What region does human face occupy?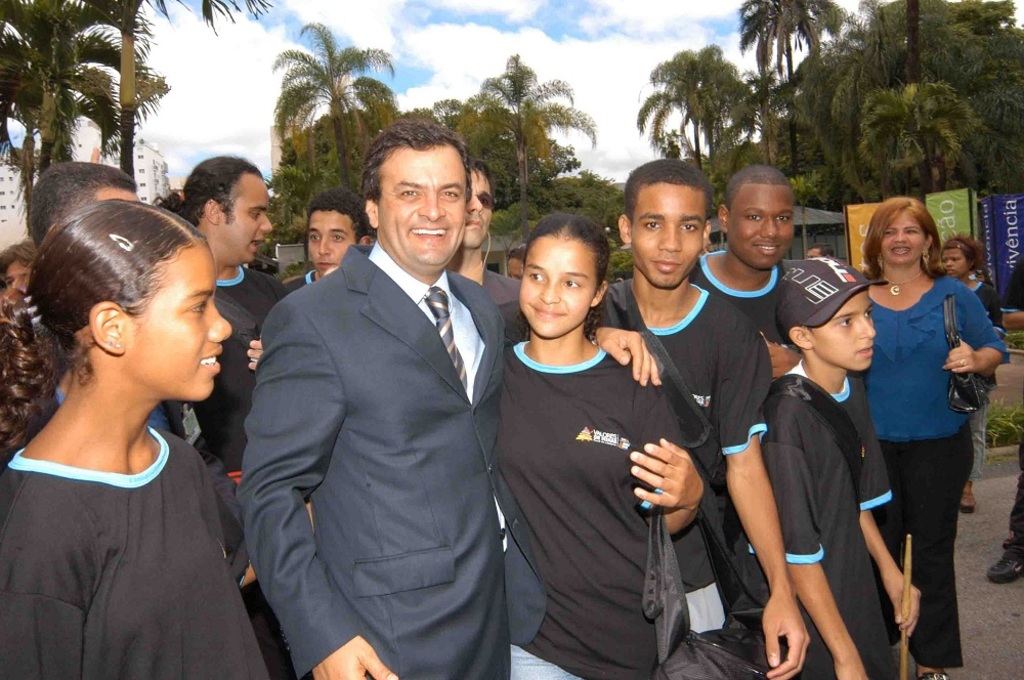
box=[0, 257, 36, 299].
